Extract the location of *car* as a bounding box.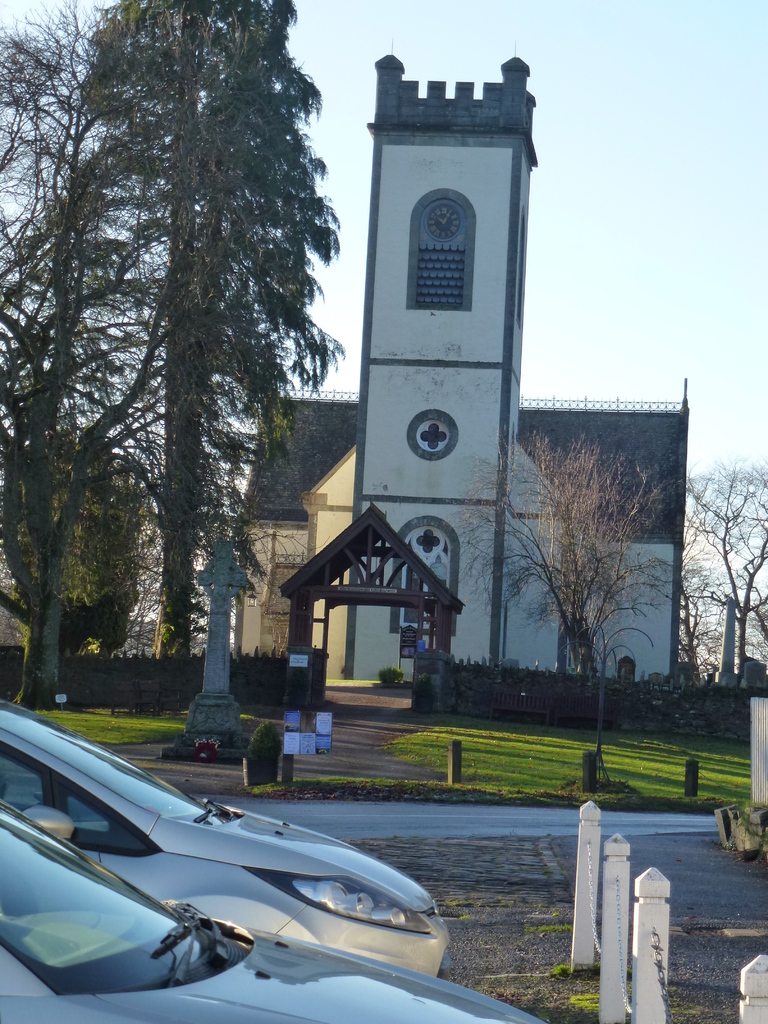
(0,706,458,982).
